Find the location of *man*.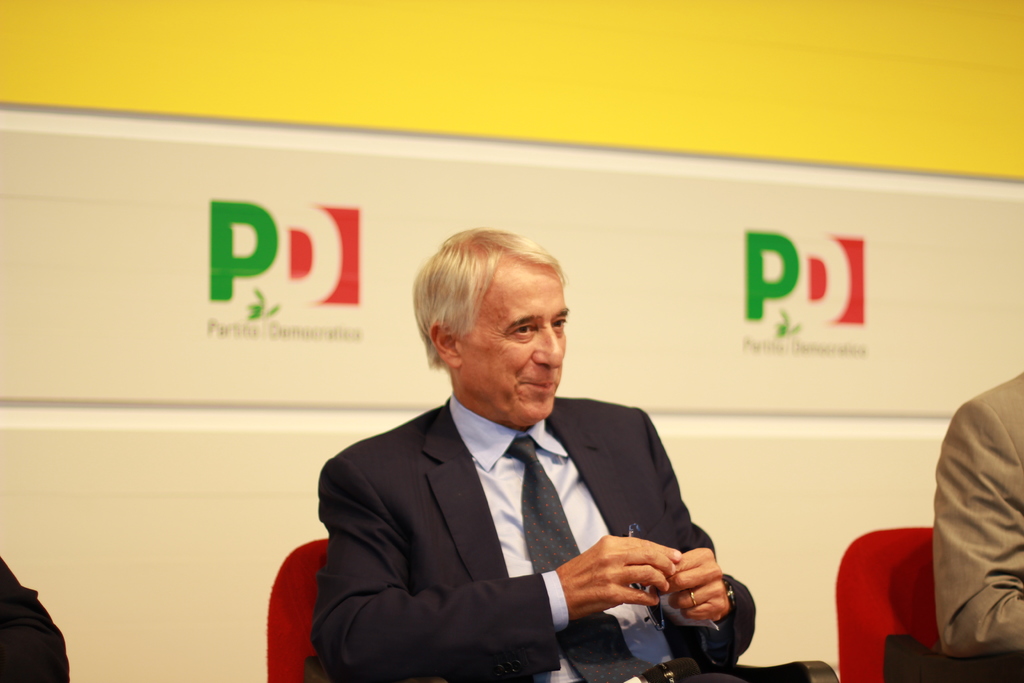
Location: rect(936, 372, 1023, 660).
